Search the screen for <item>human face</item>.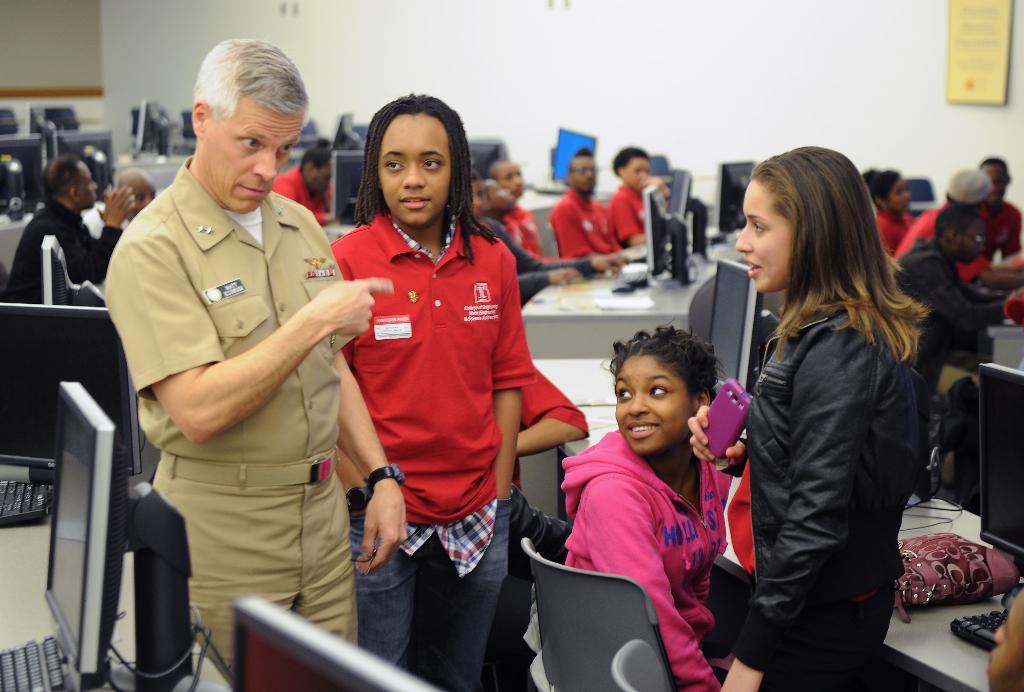
Found at <box>614,362,691,453</box>.
